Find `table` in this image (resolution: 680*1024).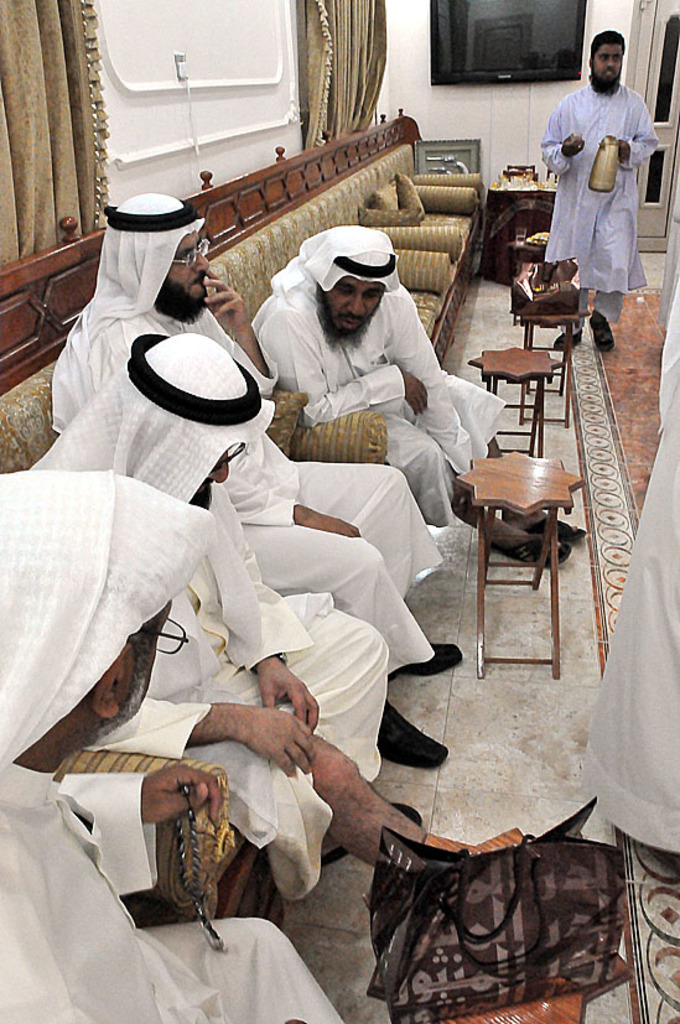
{"x1": 408, "y1": 806, "x2": 598, "y2": 1023}.
